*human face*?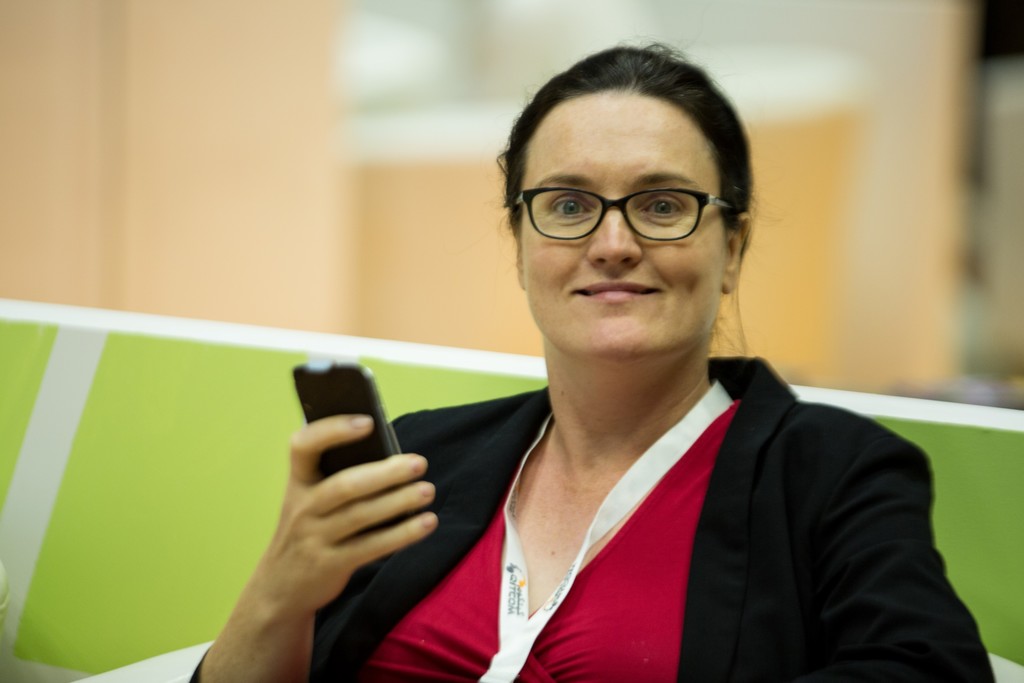
box(519, 90, 724, 357)
